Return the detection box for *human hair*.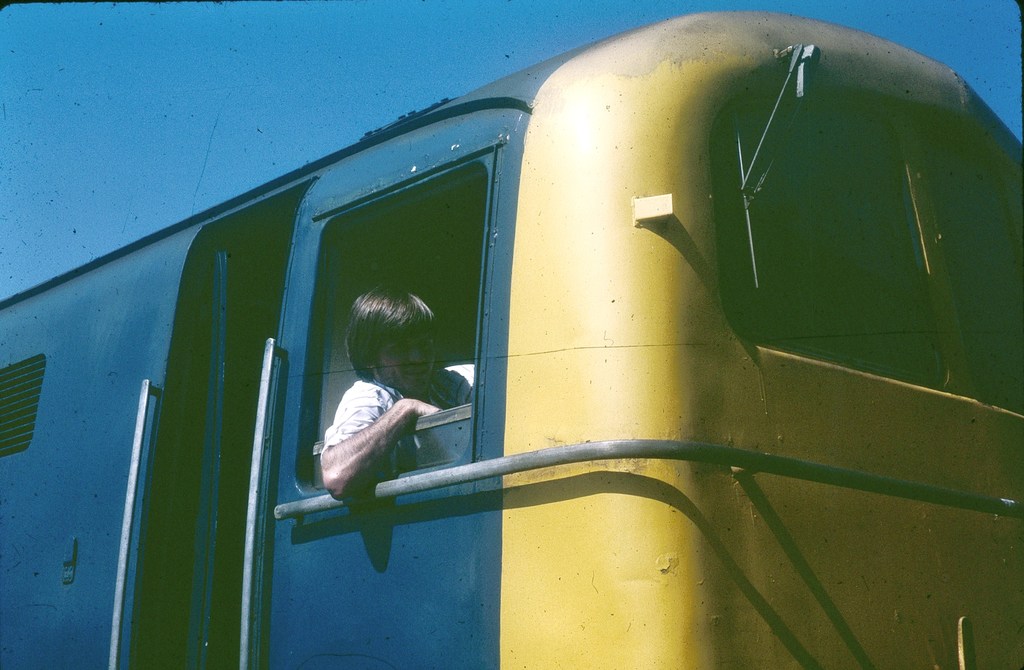
x1=339, y1=287, x2=420, y2=386.
